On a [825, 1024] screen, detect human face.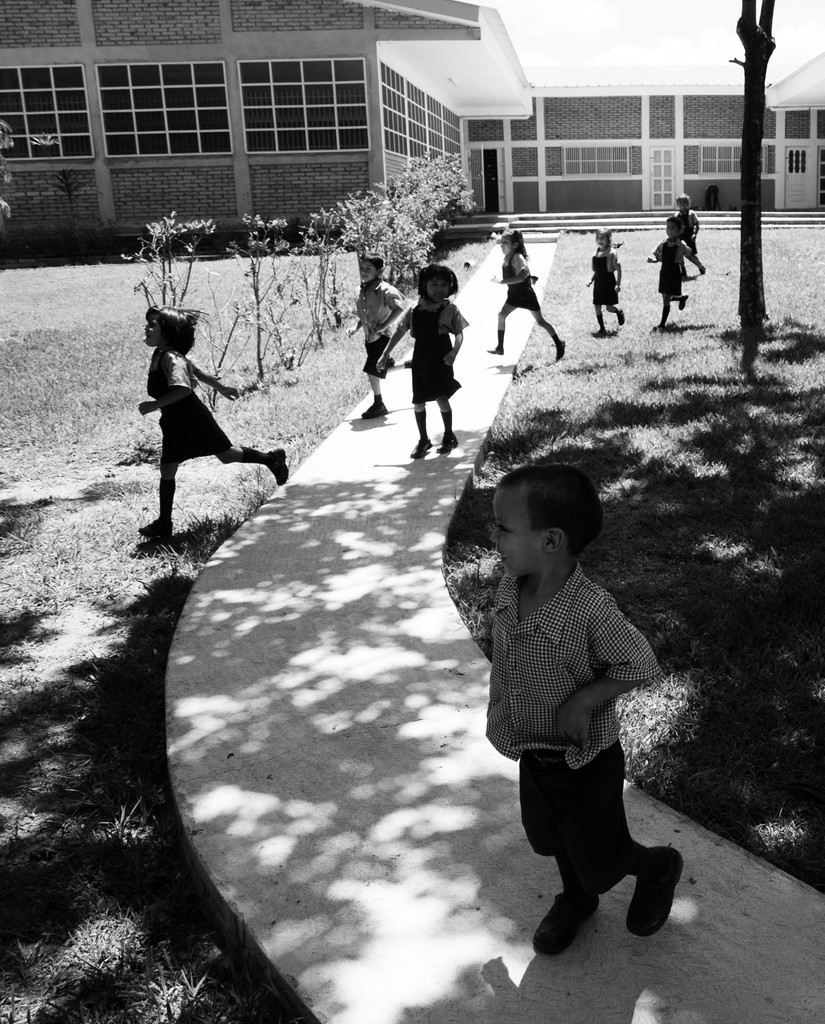
(597,233,611,247).
